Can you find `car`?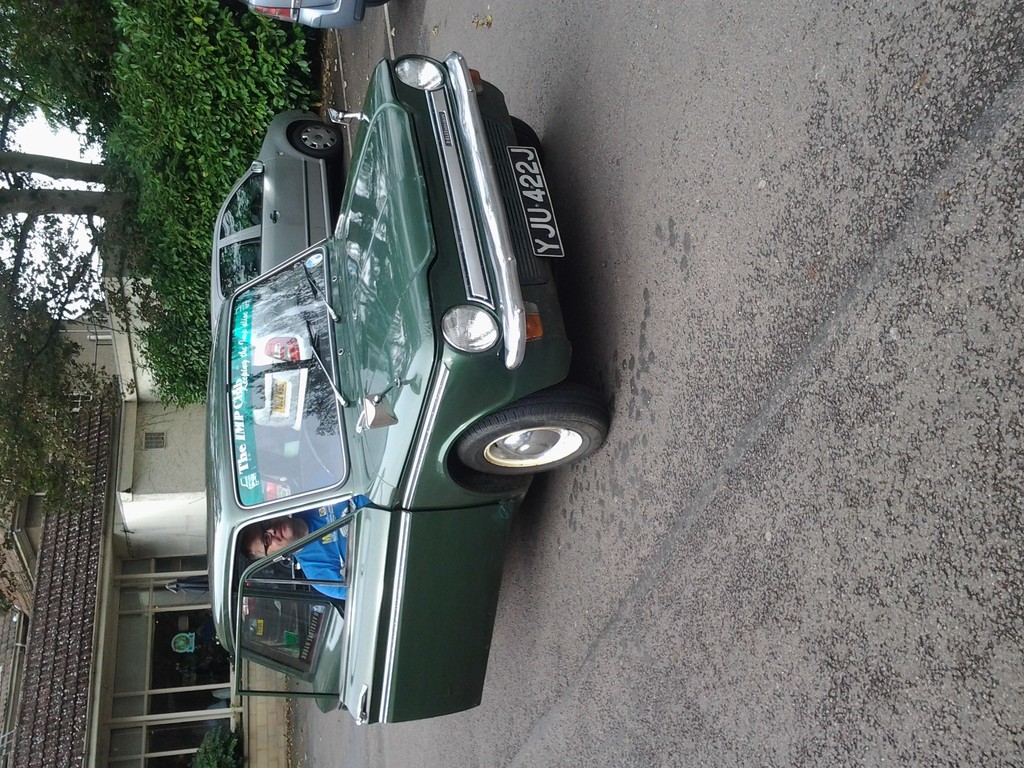
Yes, bounding box: [209,108,340,347].
